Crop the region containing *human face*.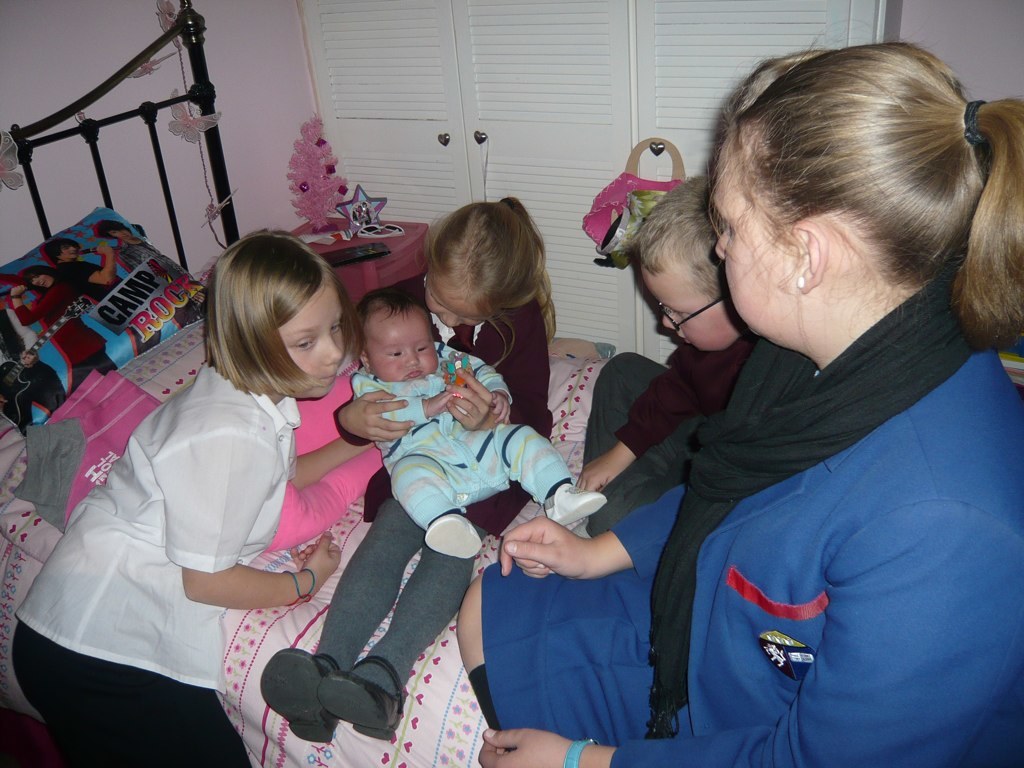
Crop region: (363, 311, 439, 381).
